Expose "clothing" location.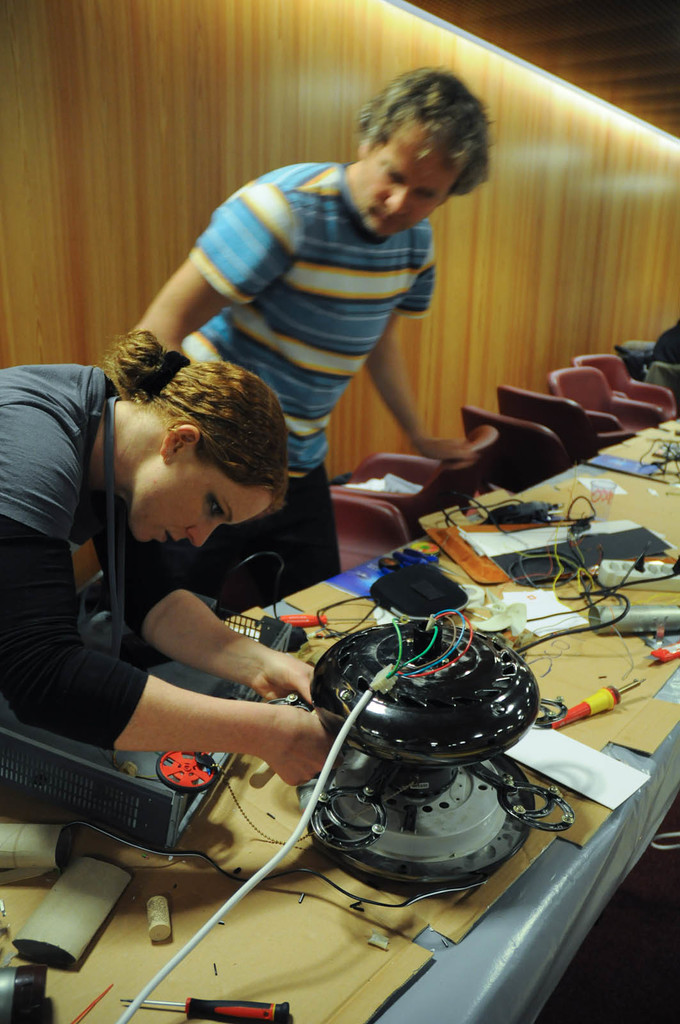
Exposed at x1=91 y1=161 x2=435 y2=643.
